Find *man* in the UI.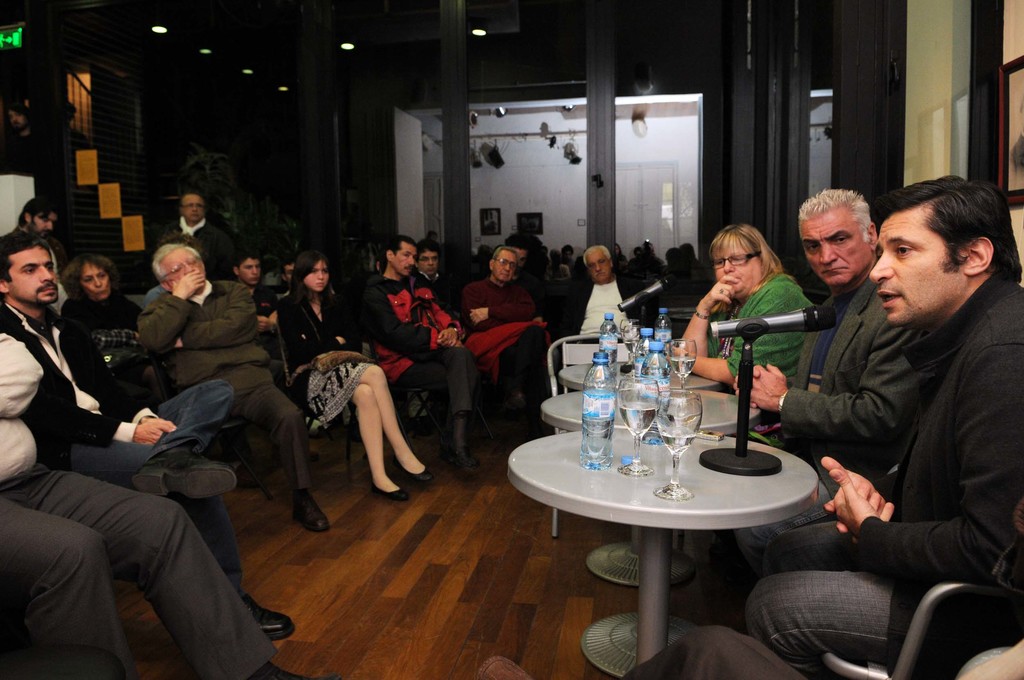
UI element at bbox(635, 247, 640, 255).
